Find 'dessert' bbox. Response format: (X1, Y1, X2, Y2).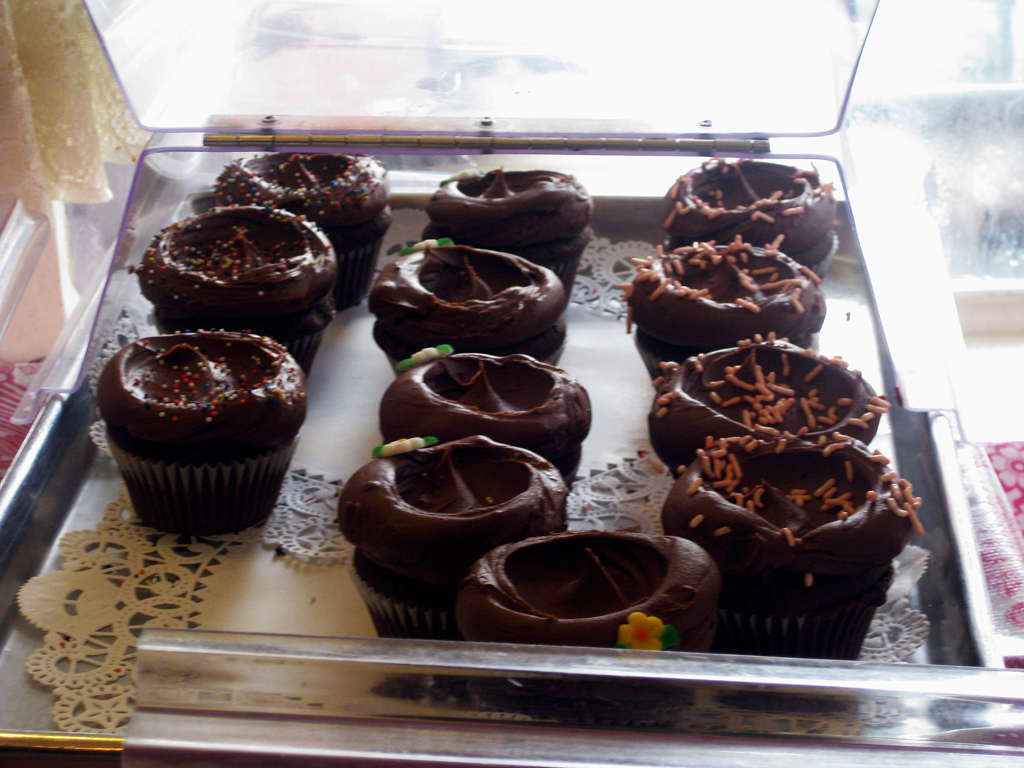
(380, 341, 603, 492).
